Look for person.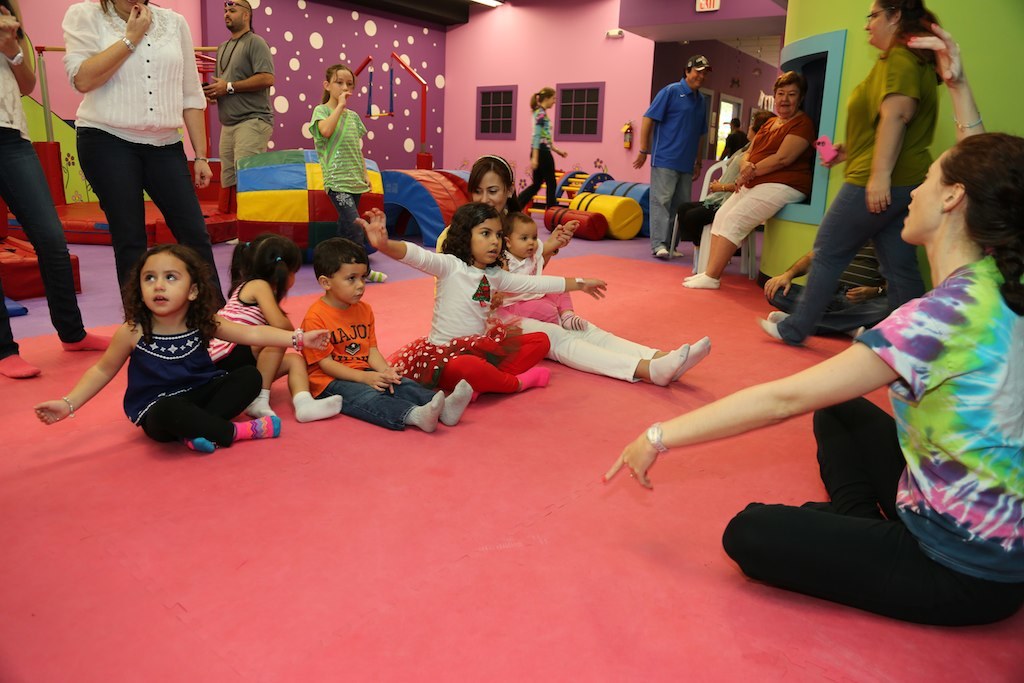
Found: 206,234,340,423.
